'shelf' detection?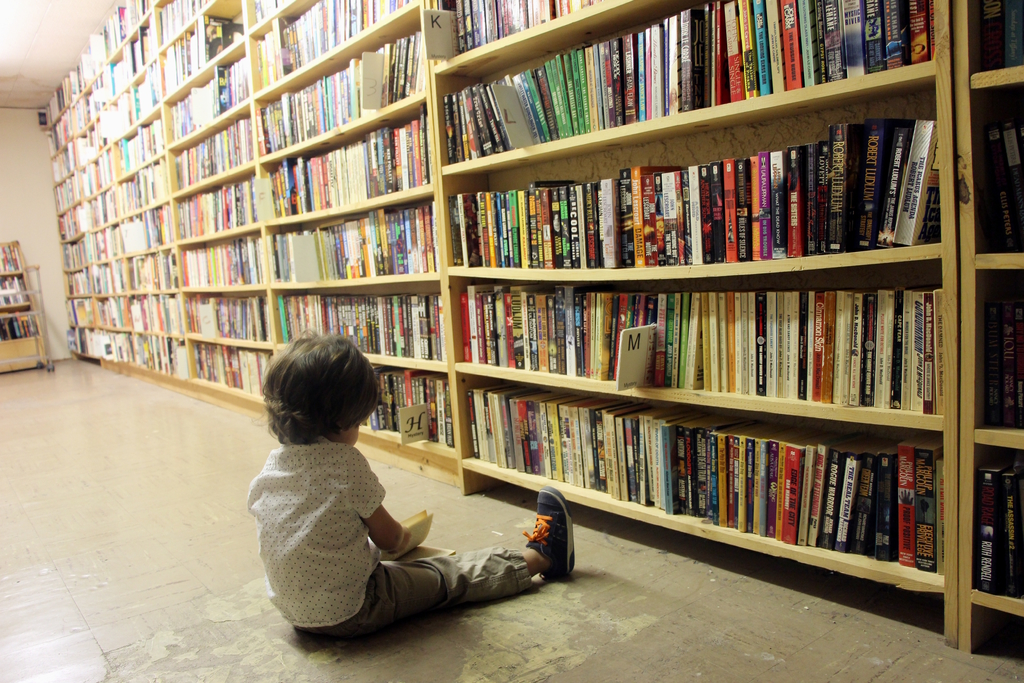
(112, 98, 166, 182)
